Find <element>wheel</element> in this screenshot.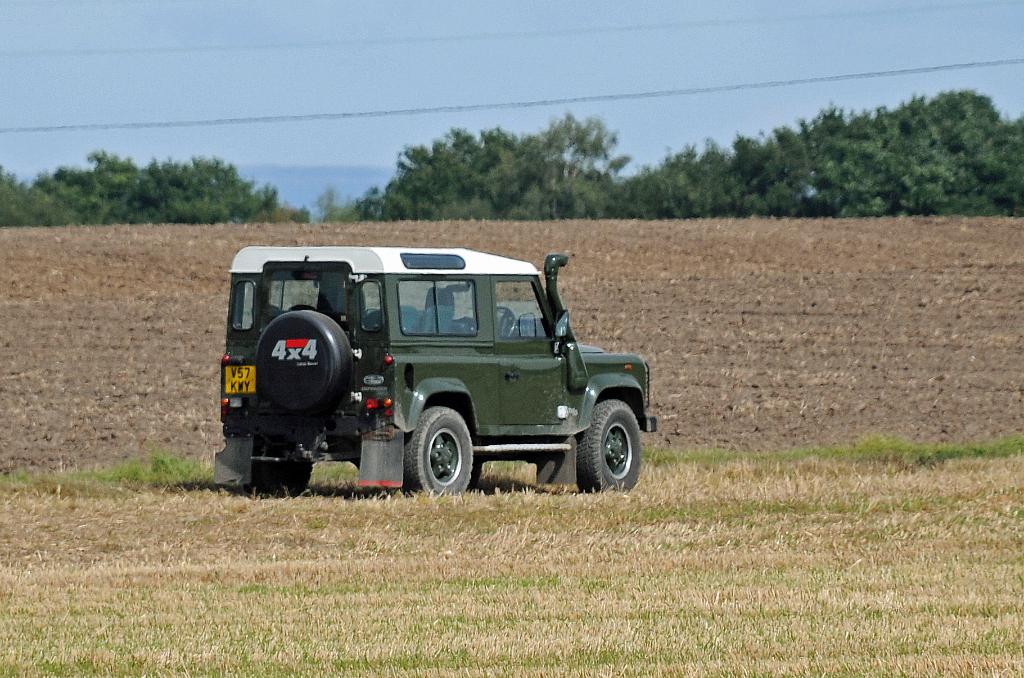
The bounding box for <element>wheel</element> is select_region(575, 398, 640, 495).
